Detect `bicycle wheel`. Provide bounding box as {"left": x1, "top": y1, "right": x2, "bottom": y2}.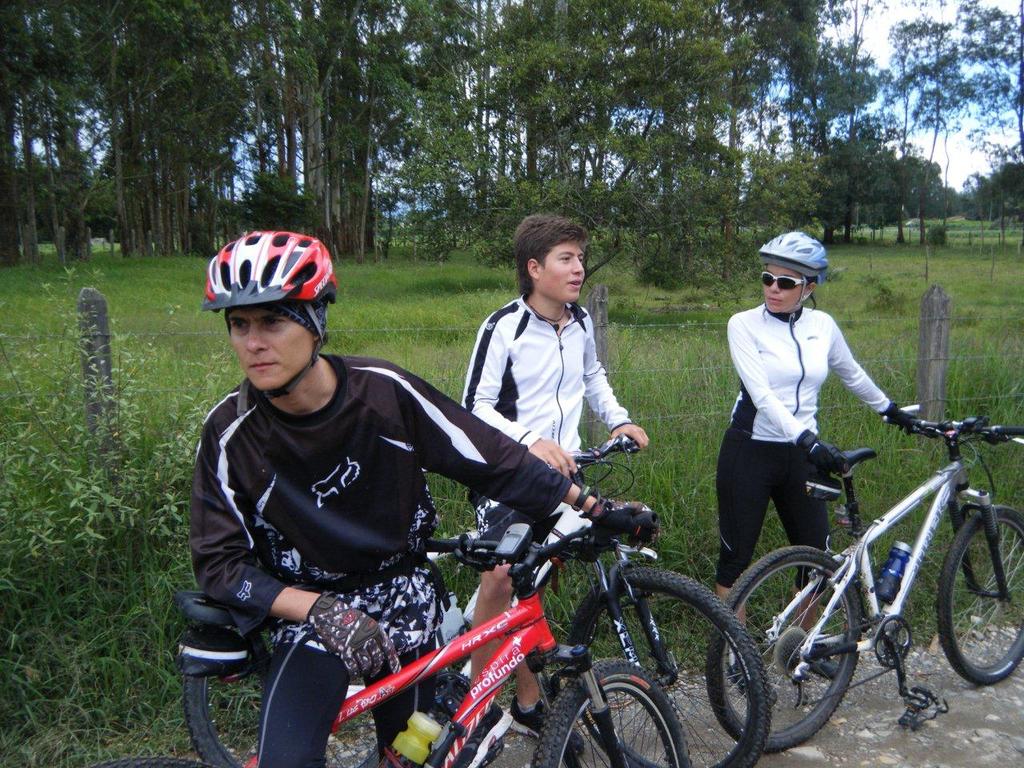
{"left": 934, "top": 510, "right": 1023, "bottom": 686}.
